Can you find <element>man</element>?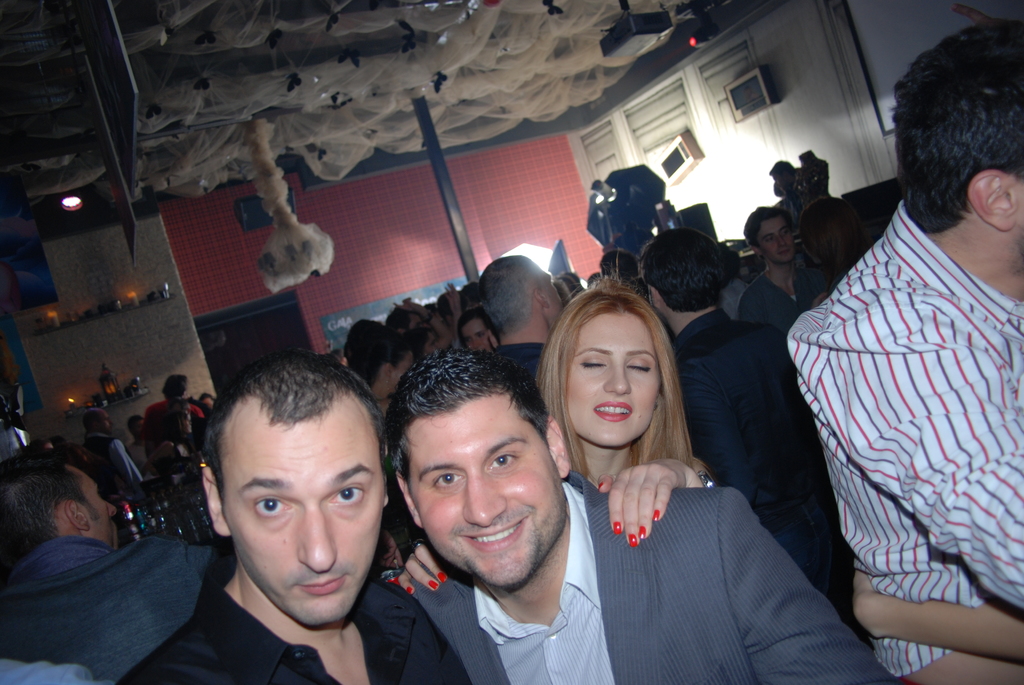
Yes, bounding box: <box>0,451,215,684</box>.
